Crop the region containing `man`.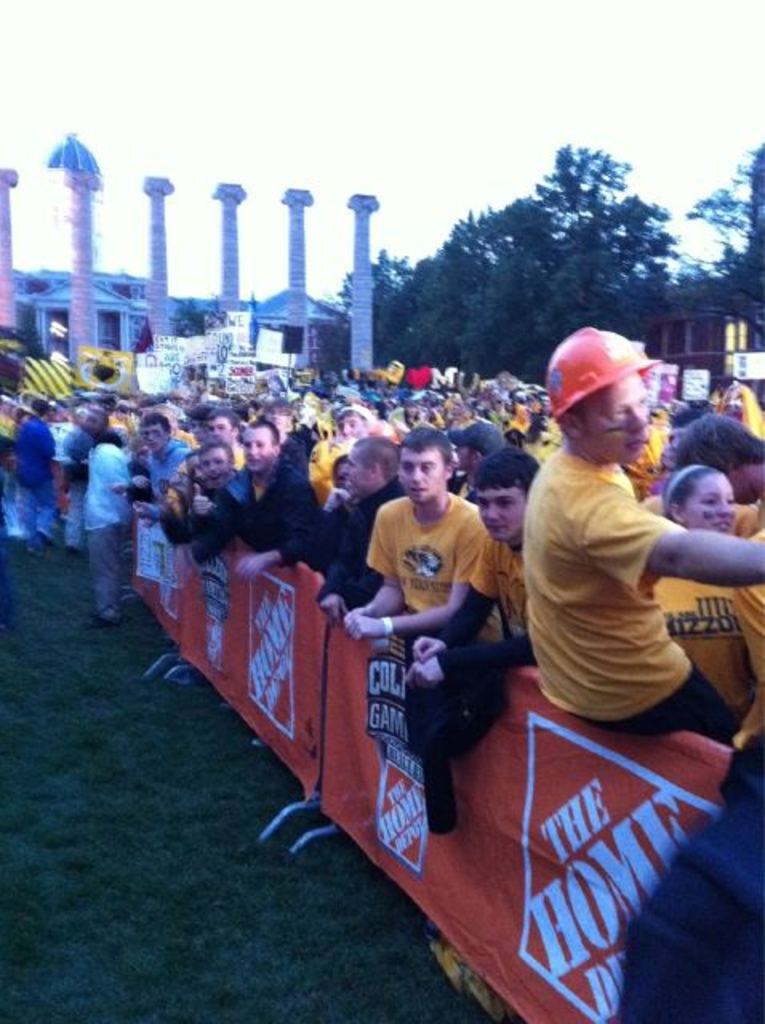
Crop region: {"left": 672, "top": 411, "right": 763, "bottom": 528}.
